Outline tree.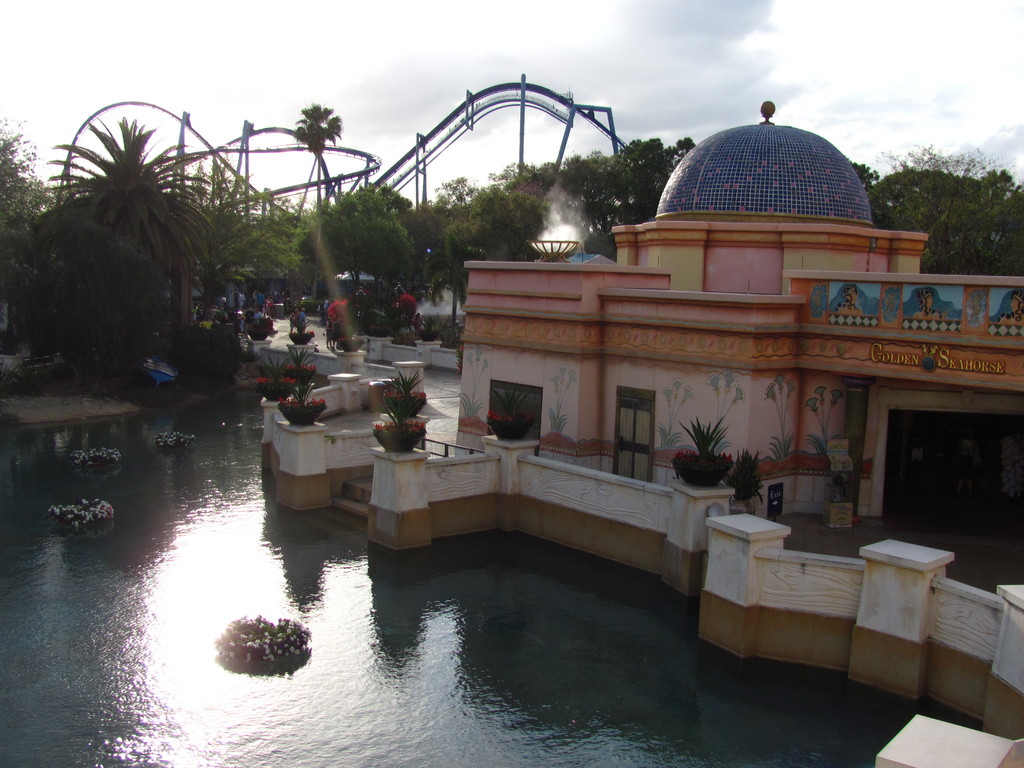
Outline: [424, 132, 698, 337].
